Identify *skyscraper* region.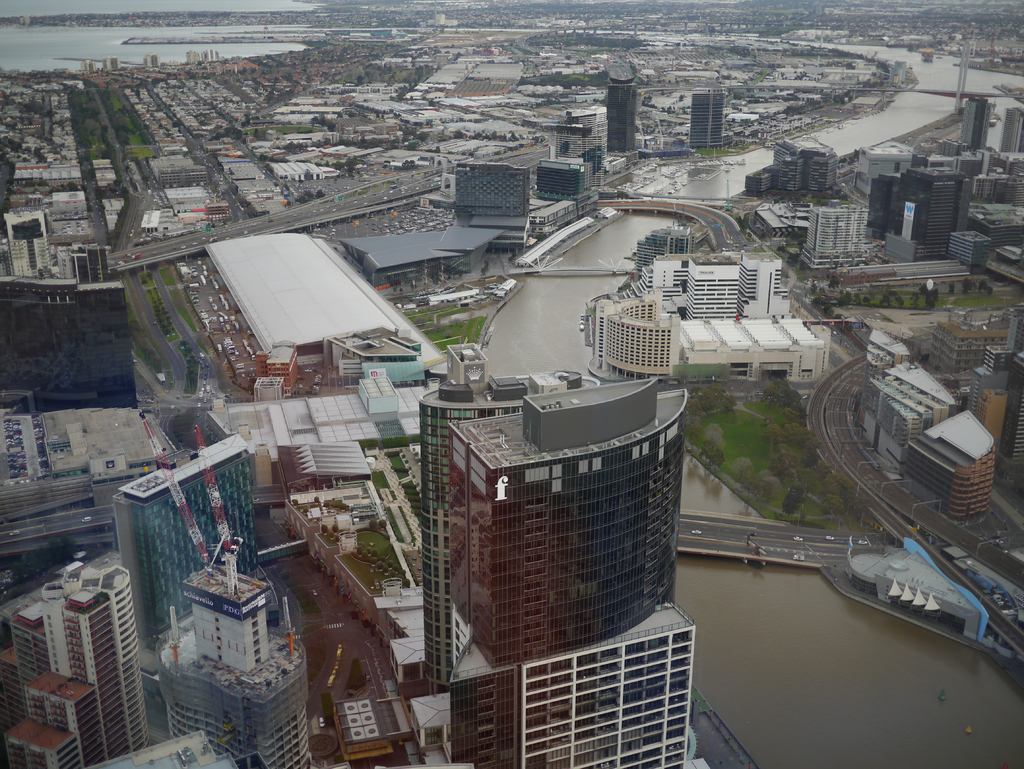
Region: <bbox>1004, 304, 1023, 366</bbox>.
